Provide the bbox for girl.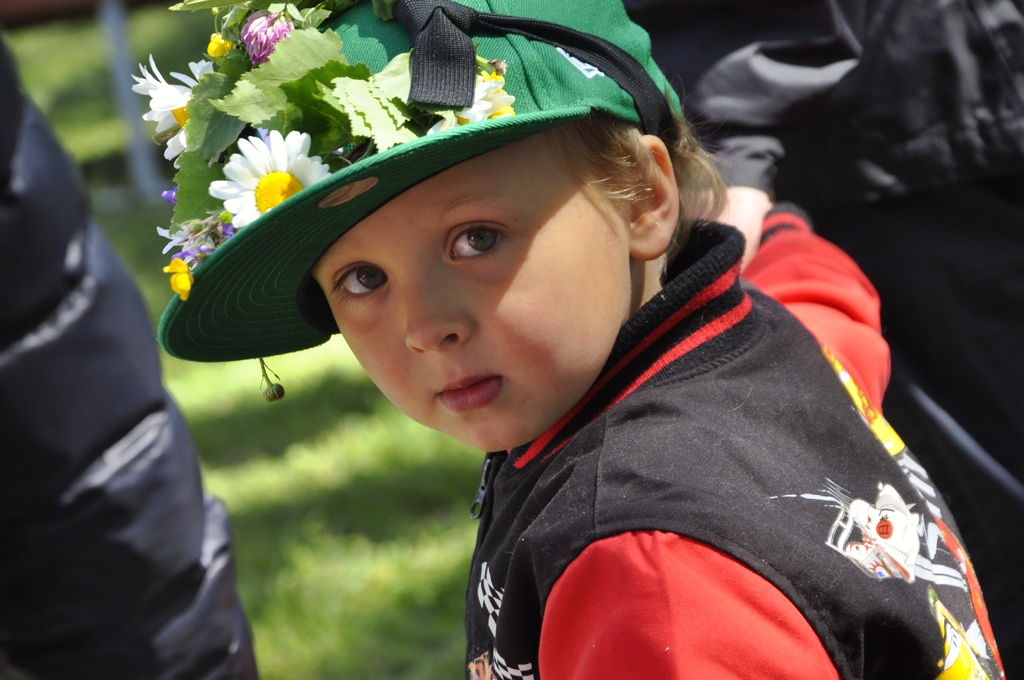
(x1=153, y1=93, x2=938, y2=679).
